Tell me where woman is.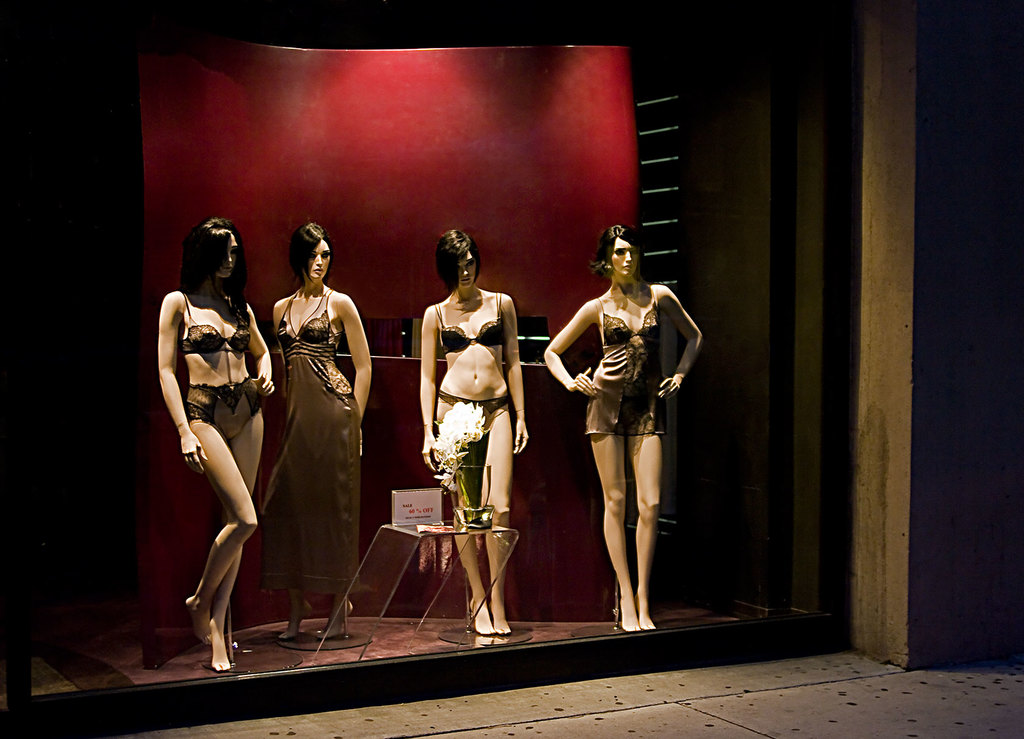
woman is at region(542, 219, 716, 640).
